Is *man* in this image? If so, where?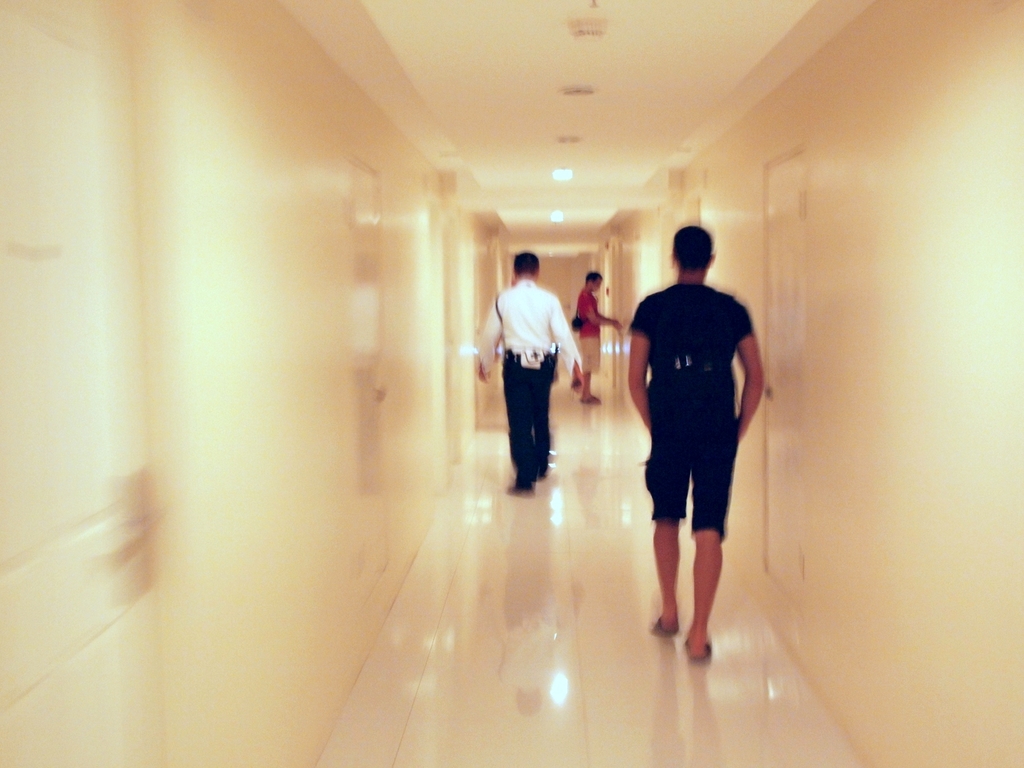
Yes, at rect(568, 270, 627, 405).
